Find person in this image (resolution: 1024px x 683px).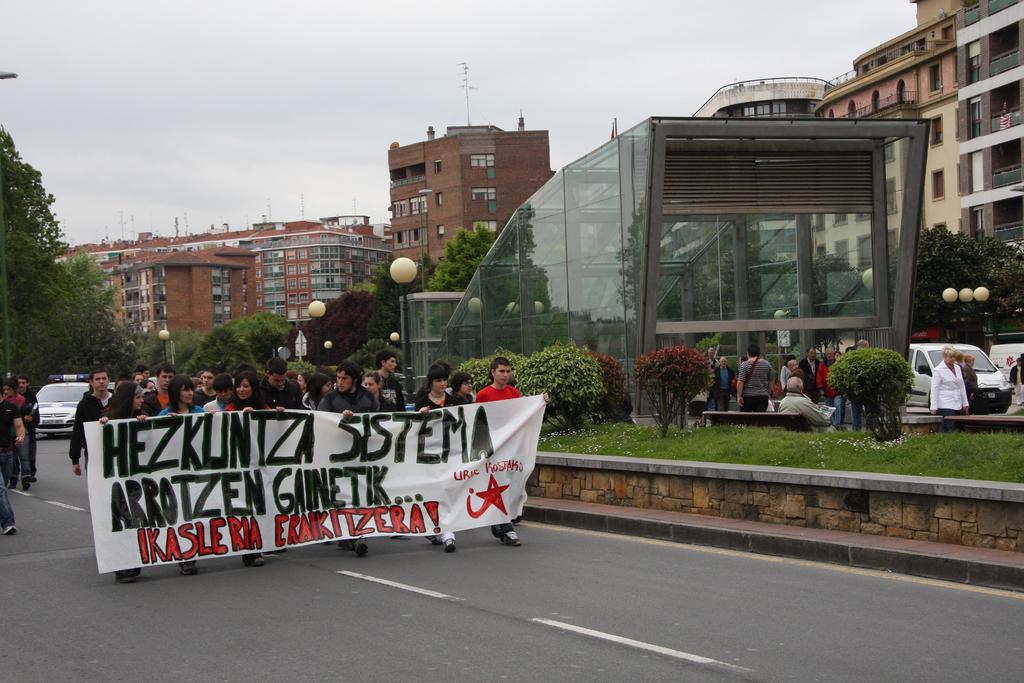
select_region(157, 376, 211, 573).
